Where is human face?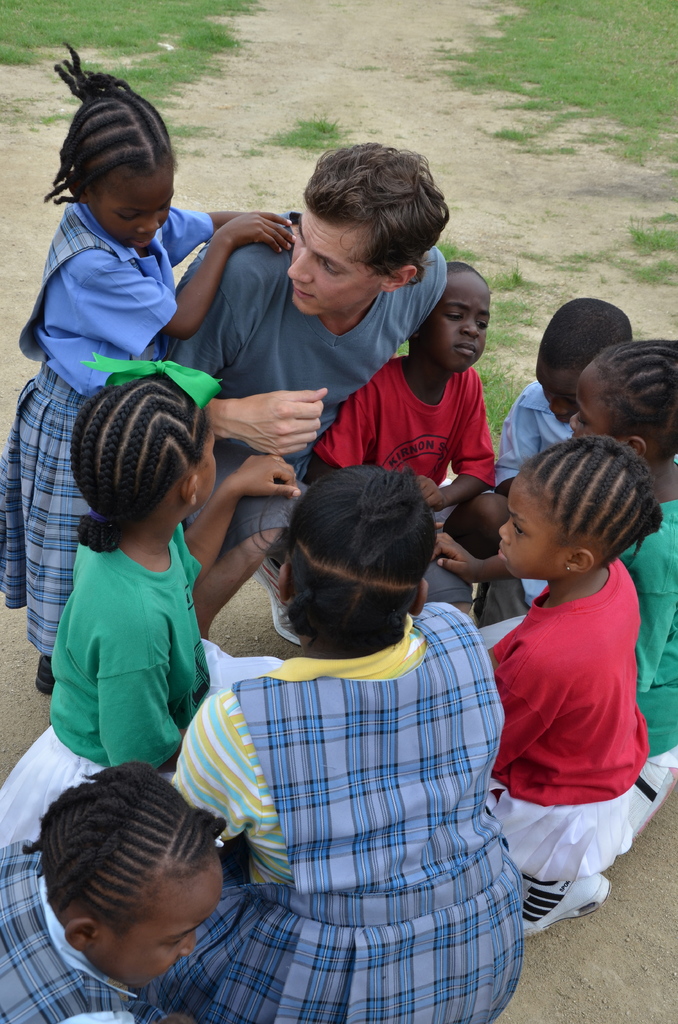
bbox=[92, 167, 175, 247].
